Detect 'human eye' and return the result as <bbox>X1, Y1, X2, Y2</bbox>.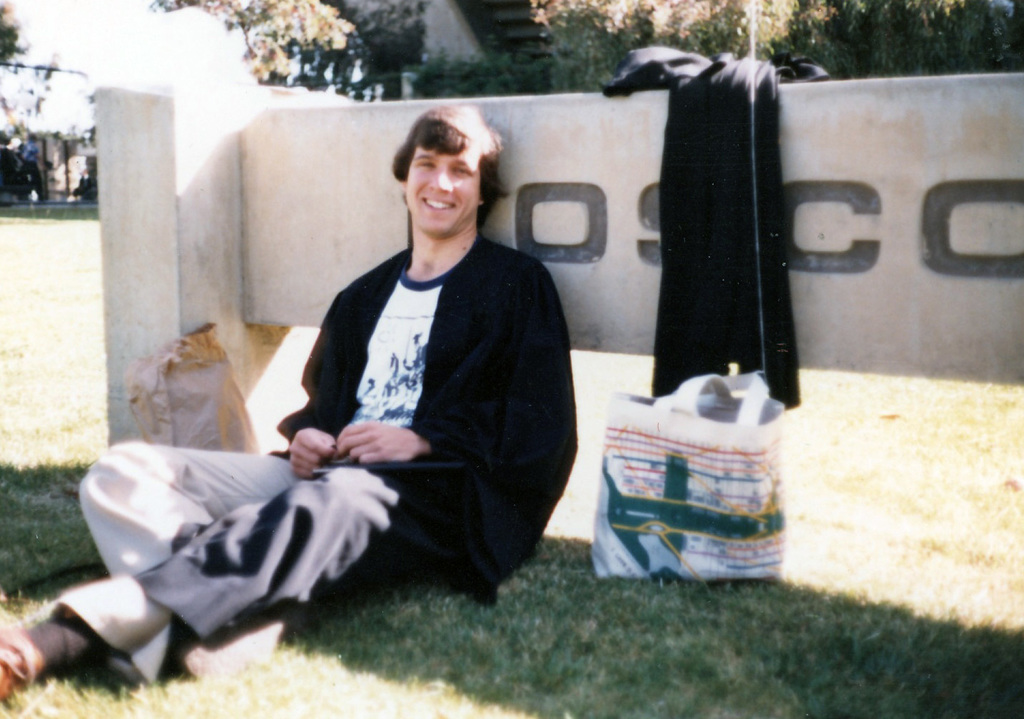
<bbox>450, 160, 473, 175</bbox>.
